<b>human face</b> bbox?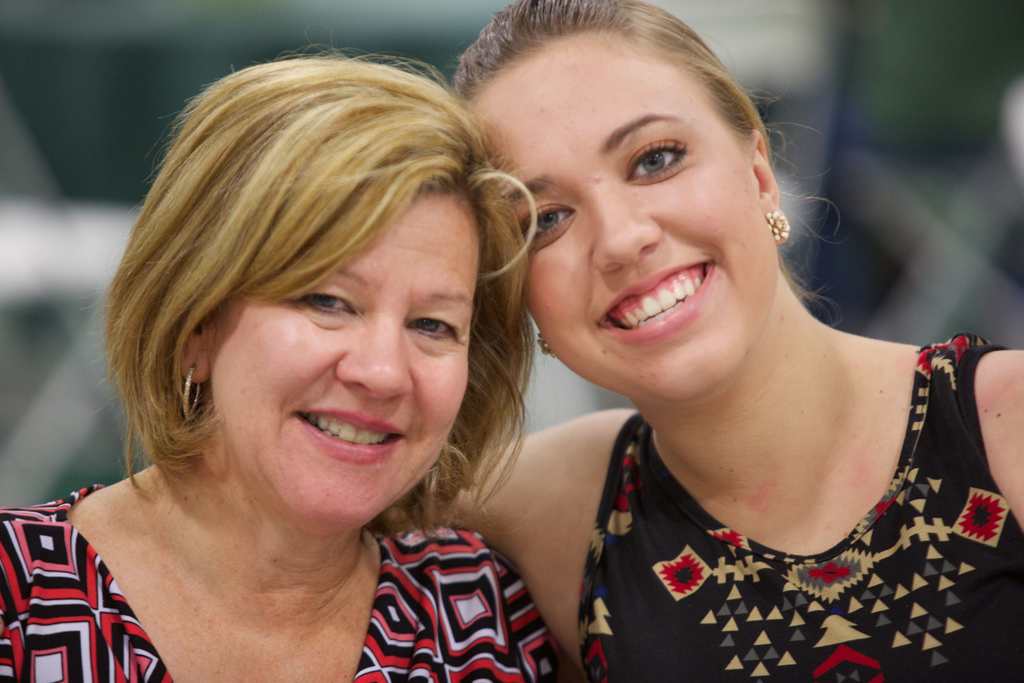
<bbox>495, 73, 776, 404</bbox>
